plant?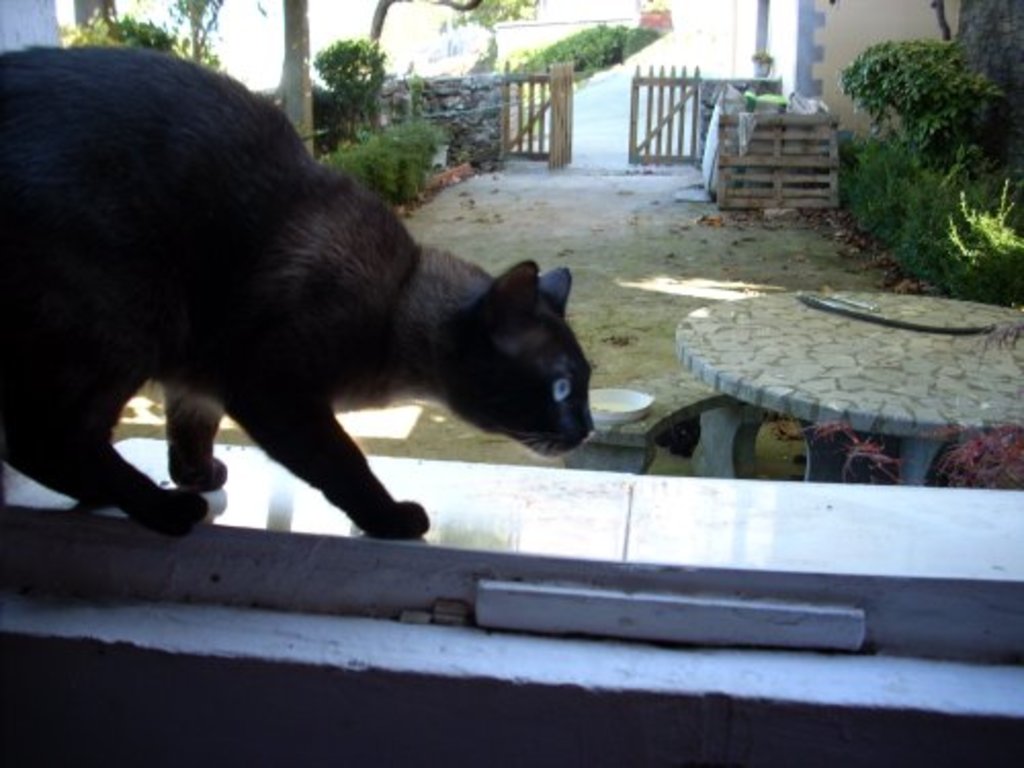
328,113,416,203
